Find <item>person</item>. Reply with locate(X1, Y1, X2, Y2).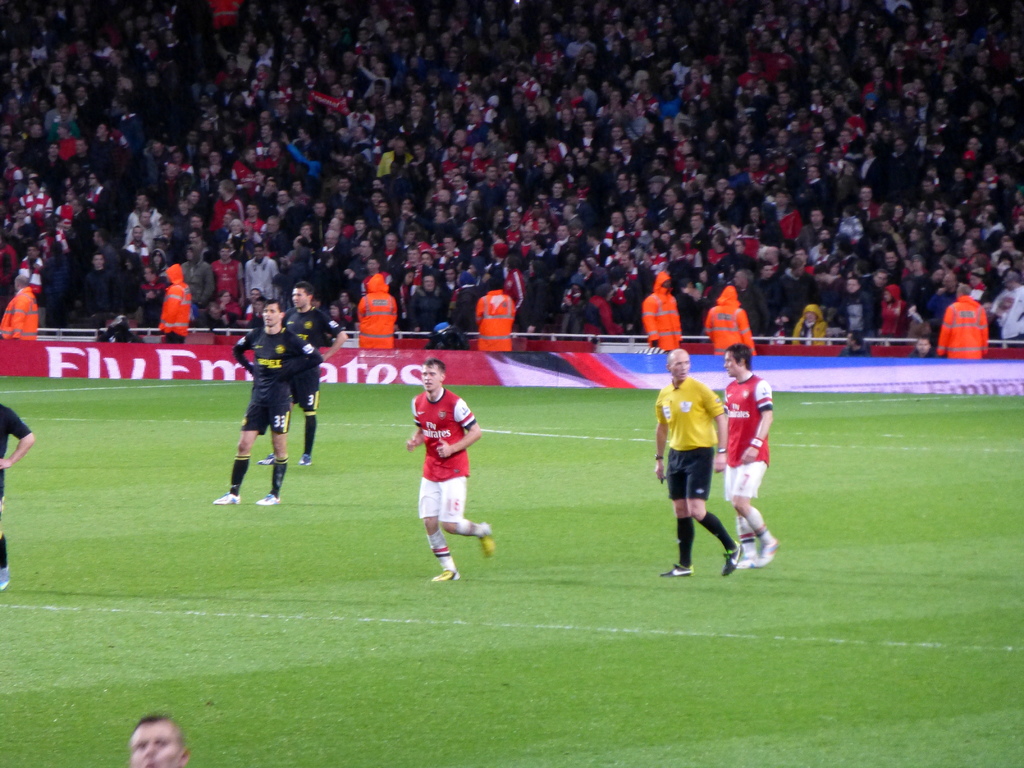
locate(153, 260, 193, 347).
